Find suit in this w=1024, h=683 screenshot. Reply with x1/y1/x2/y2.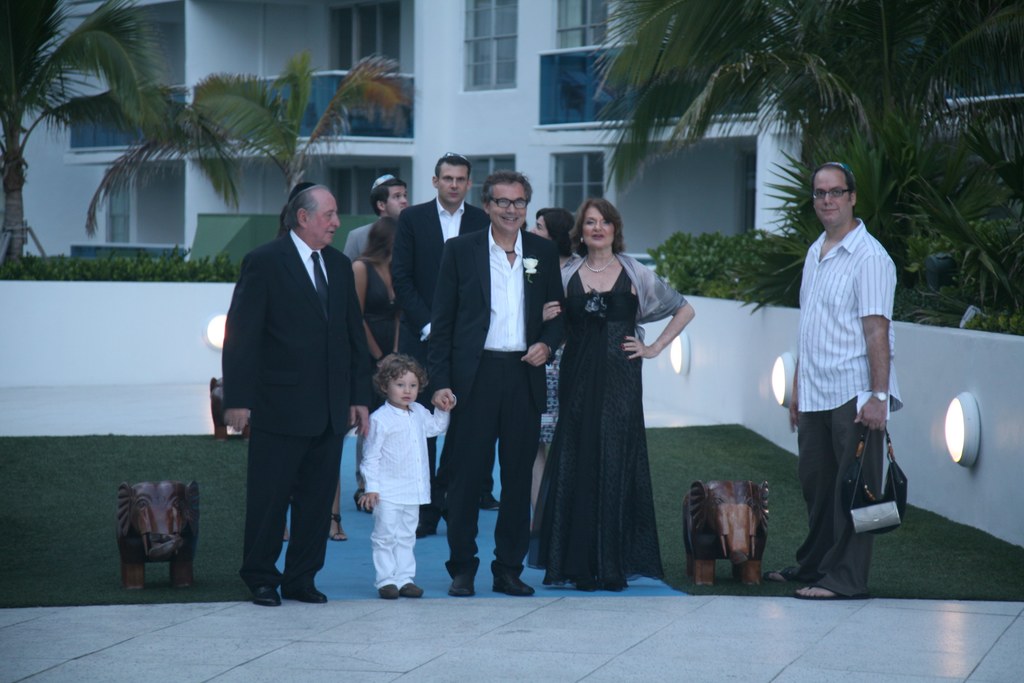
392/195/496/523.
